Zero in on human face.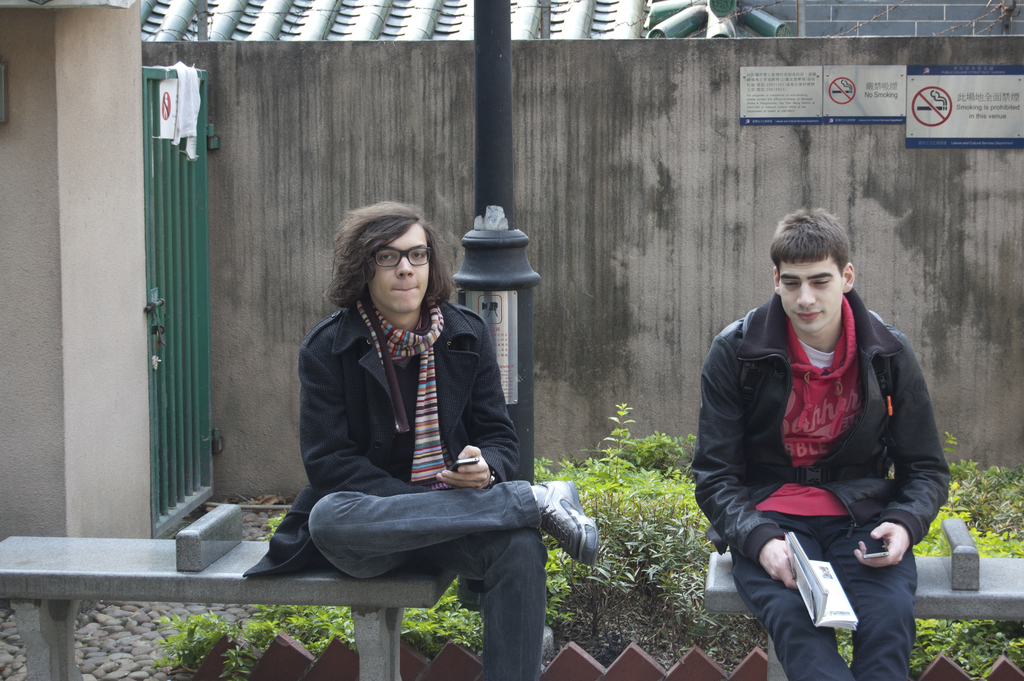
Zeroed in: pyautogui.locateOnScreen(372, 221, 436, 316).
